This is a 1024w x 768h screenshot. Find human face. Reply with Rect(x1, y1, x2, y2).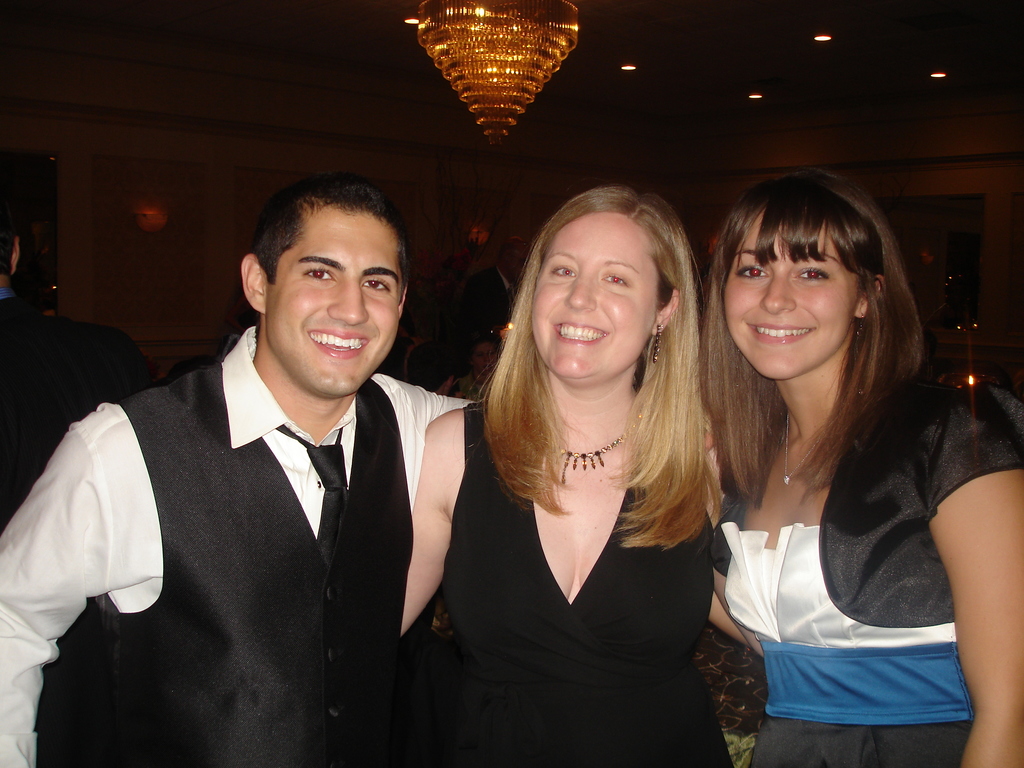
Rect(529, 211, 657, 394).
